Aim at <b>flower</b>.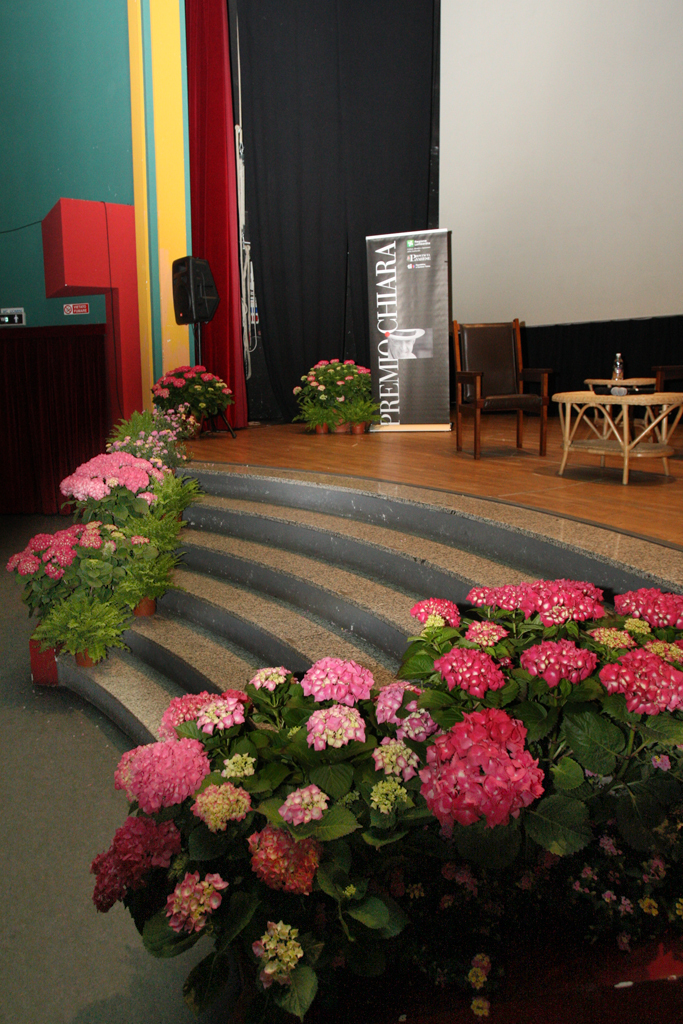
Aimed at locate(586, 627, 640, 653).
